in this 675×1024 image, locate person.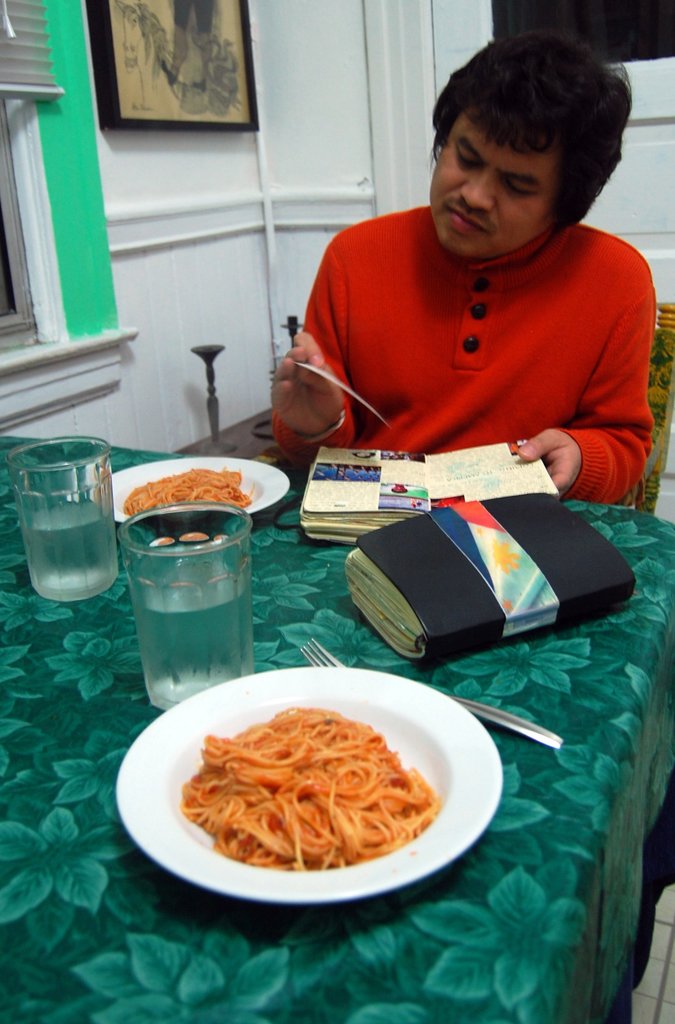
Bounding box: left=278, top=14, right=674, bottom=557.
